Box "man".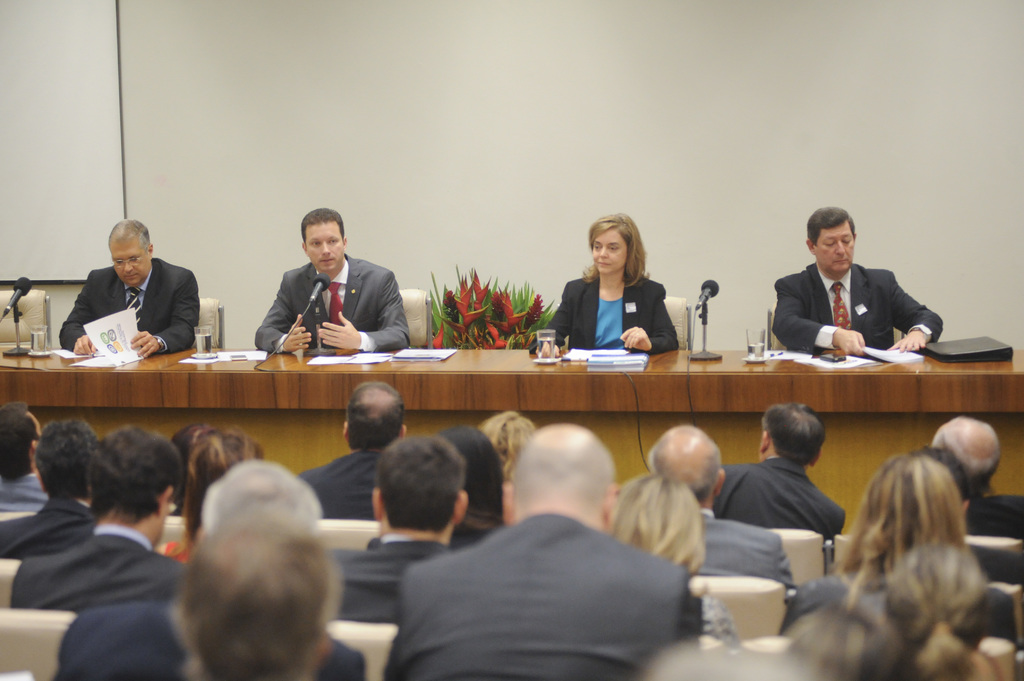
(65,456,368,680).
